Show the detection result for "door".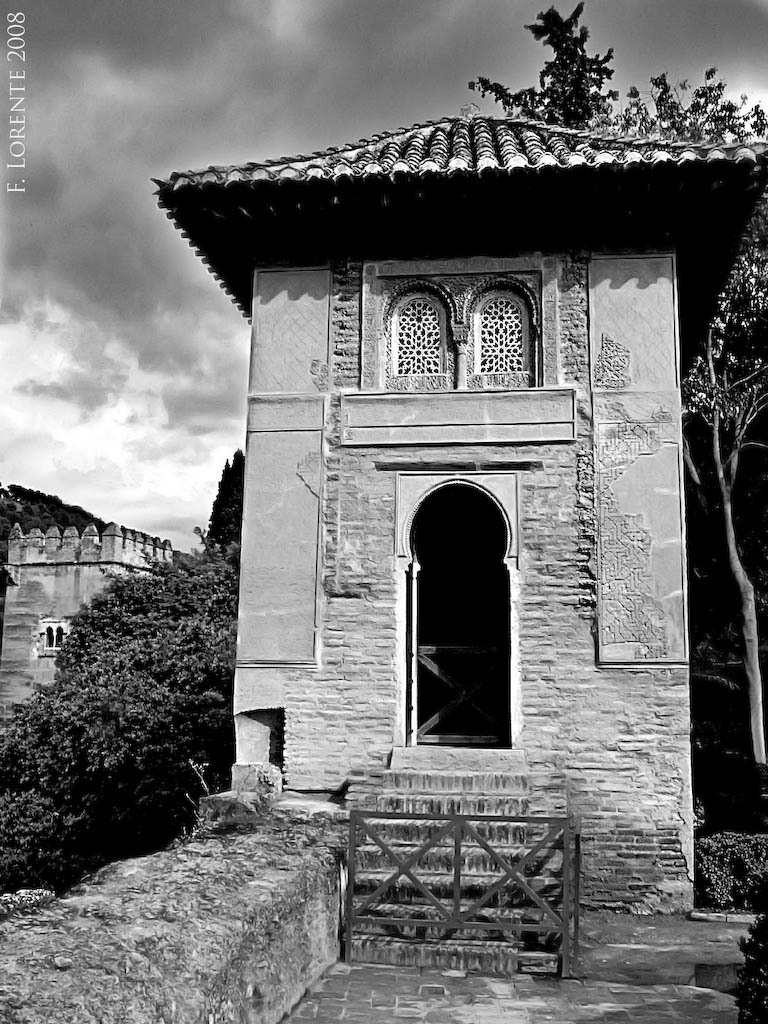
l=401, t=536, r=509, b=749.
